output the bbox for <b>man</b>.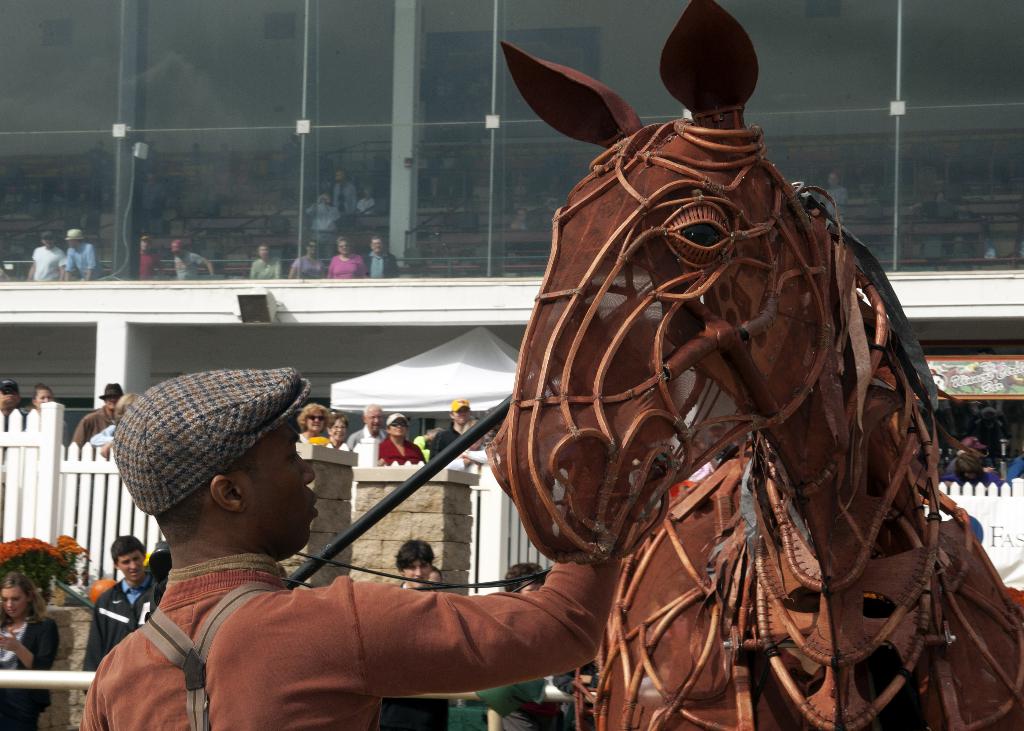
[136, 236, 166, 283].
